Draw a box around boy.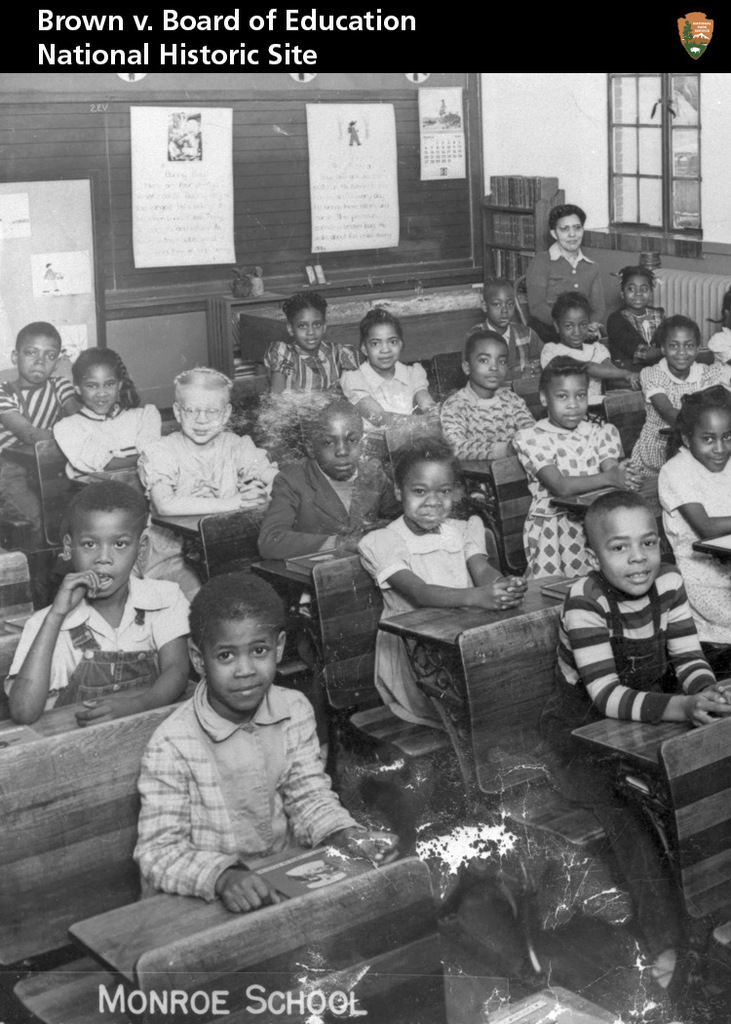
<bbox>538, 492, 730, 760</bbox>.
